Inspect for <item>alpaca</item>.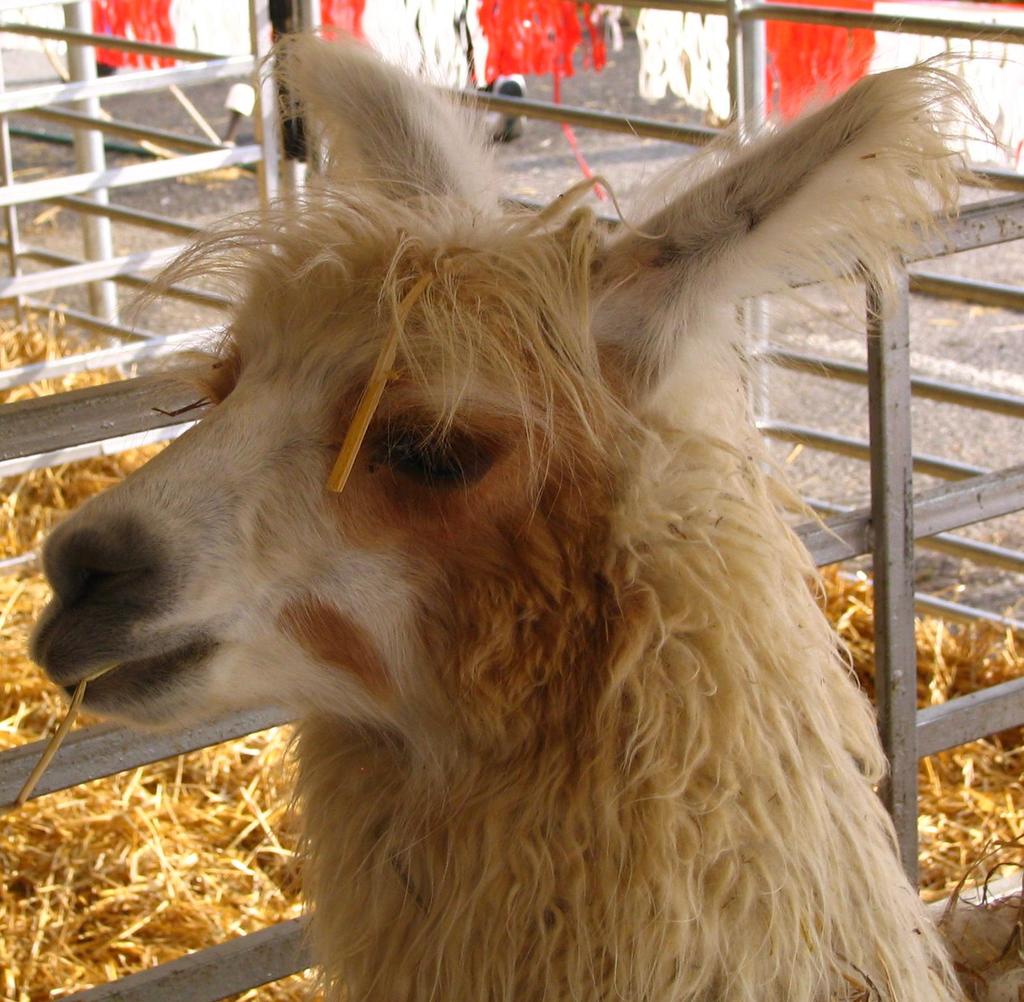
Inspection: [left=16, top=20, right=1023, bottom=1001].
